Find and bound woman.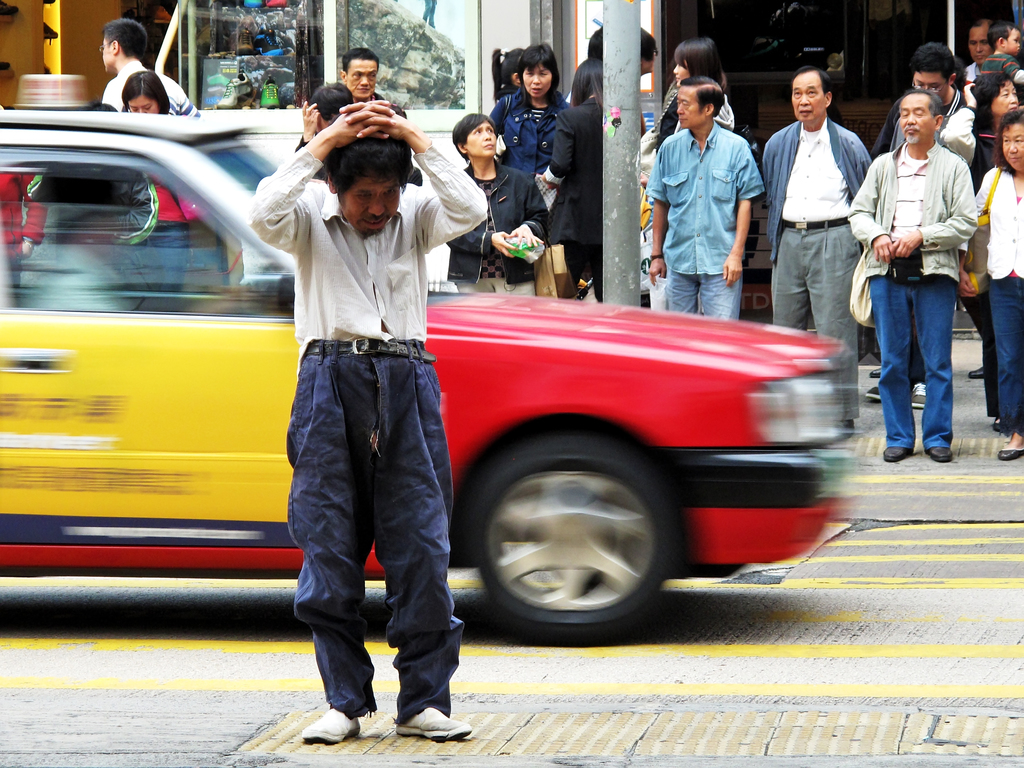
Bound: 968,113,1022,458.
